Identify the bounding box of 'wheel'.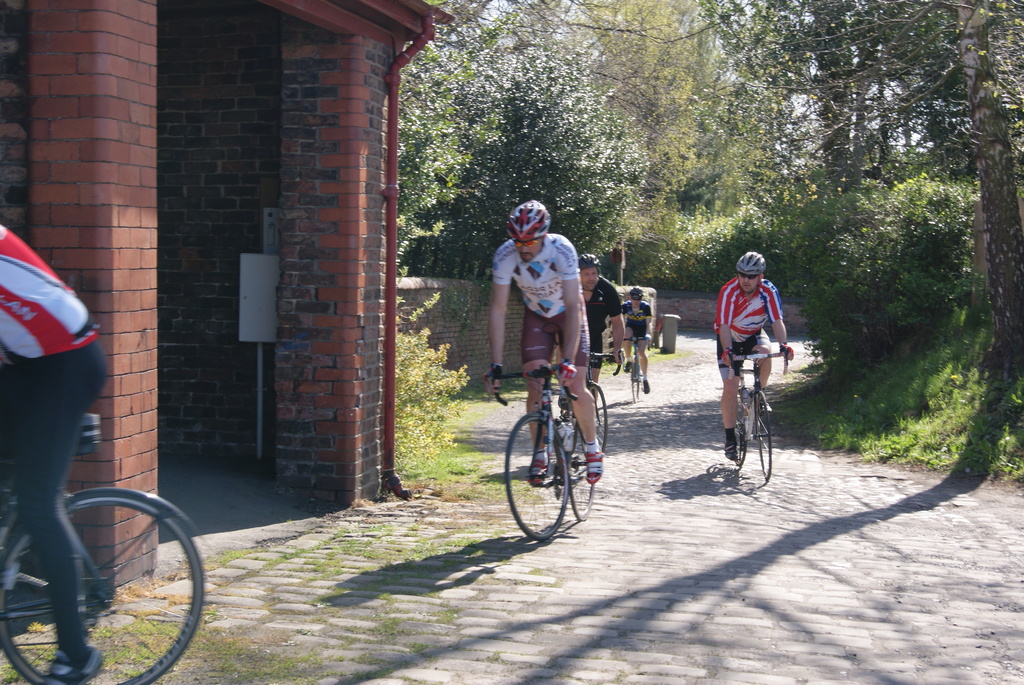
left=730, top=403, right=744, bottom=466.
